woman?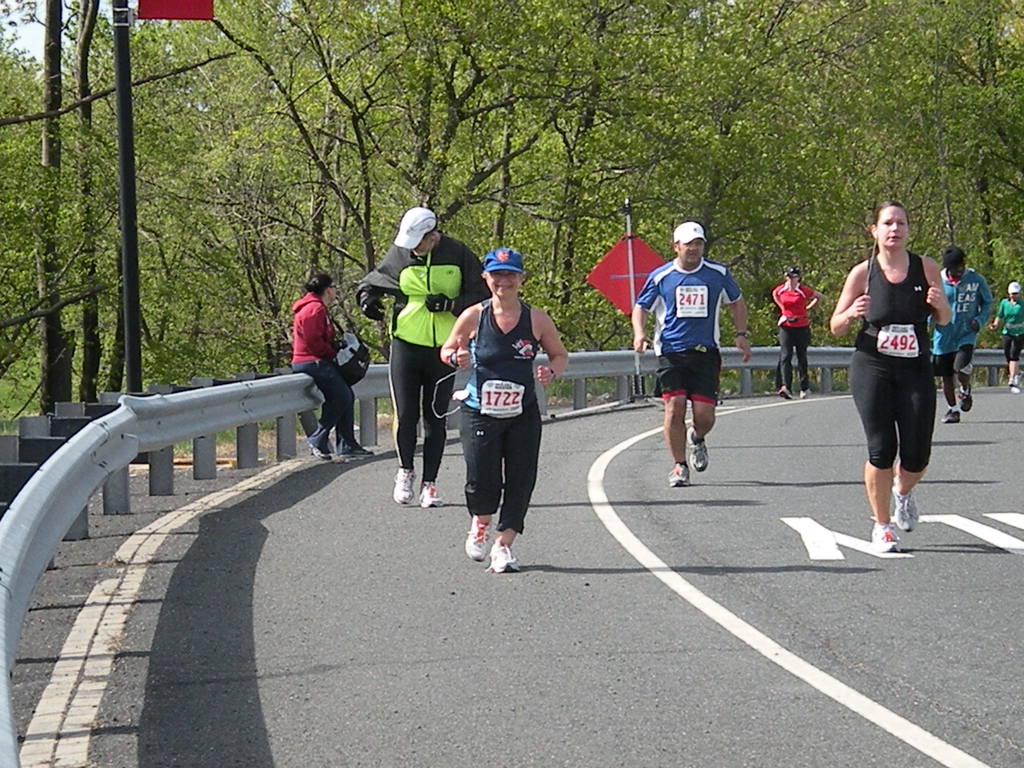
l=770, t=262, r=824, b=400
